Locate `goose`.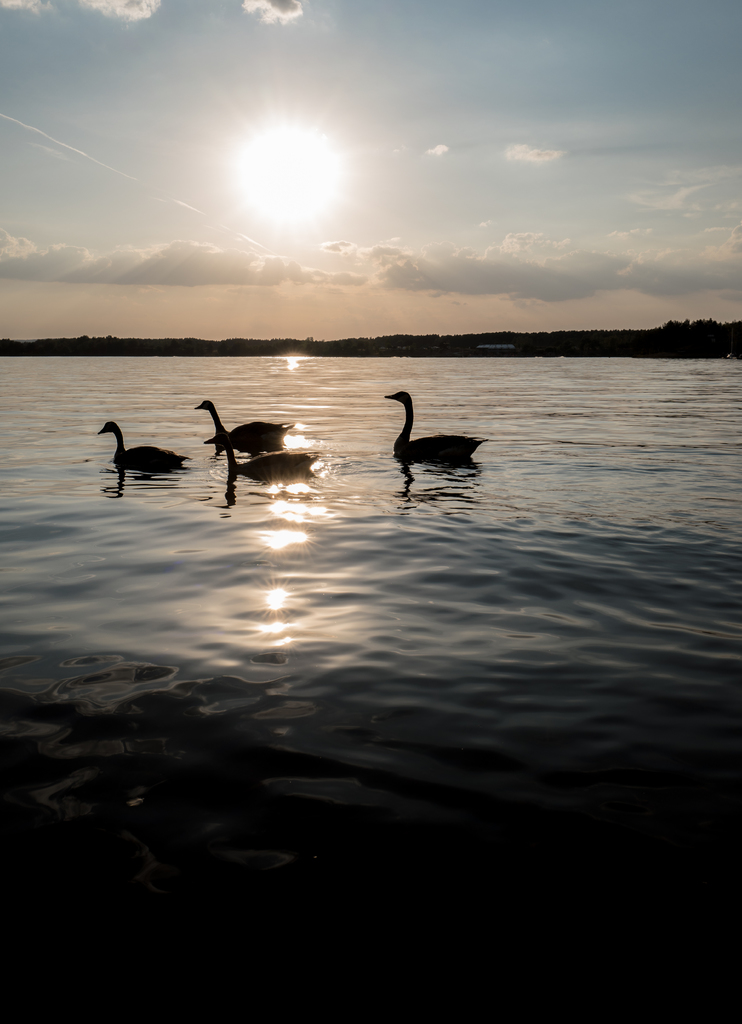
Bounding box: bbox(194, 394, 290, 464).
